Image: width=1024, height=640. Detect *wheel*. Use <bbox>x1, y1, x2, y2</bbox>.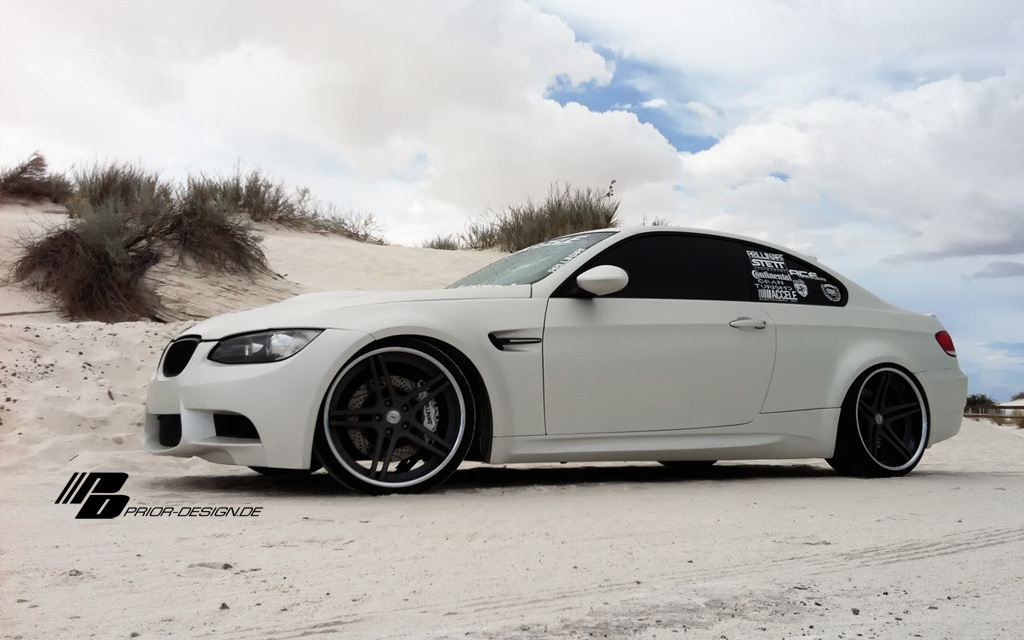
<bbox>248, 460, 319, 475</bbox>.
